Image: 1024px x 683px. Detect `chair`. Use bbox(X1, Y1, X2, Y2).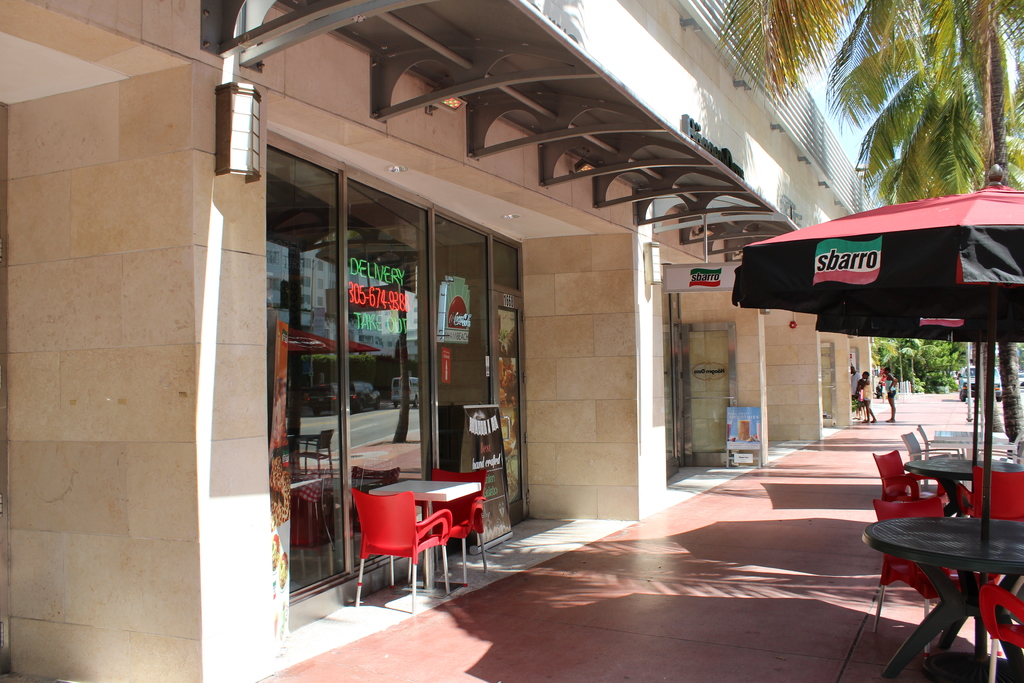
bbox(902, 429, 963, 495).
